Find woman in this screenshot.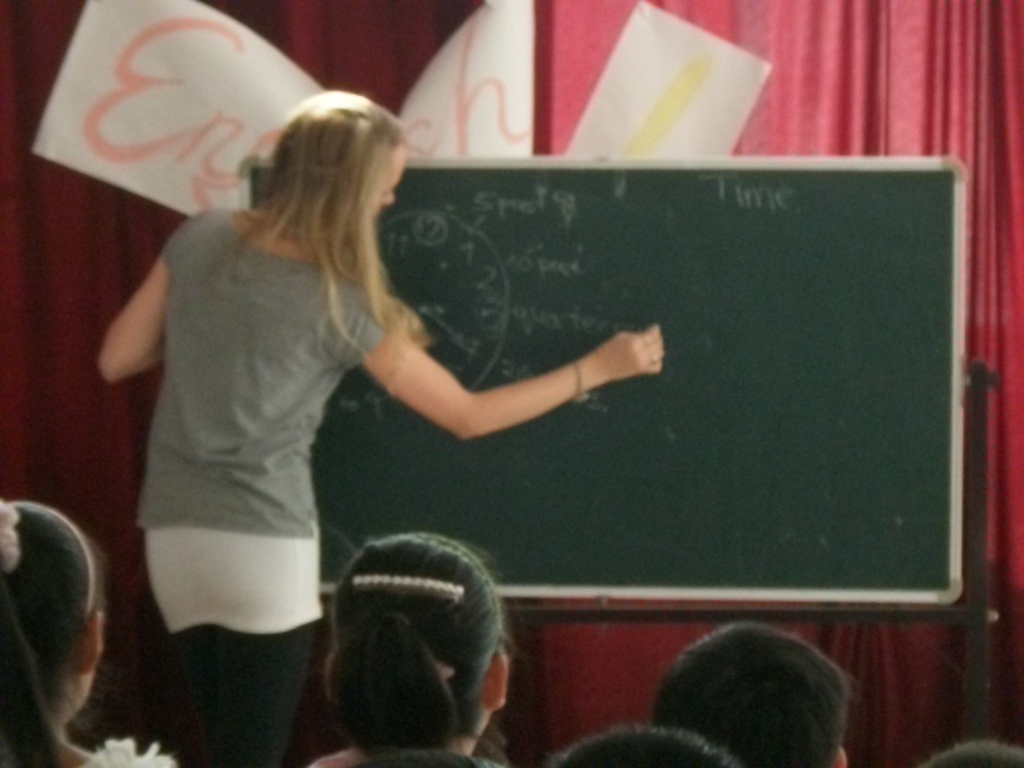
The bounding box for woman is l=88, t=69, r=576, b=741.
